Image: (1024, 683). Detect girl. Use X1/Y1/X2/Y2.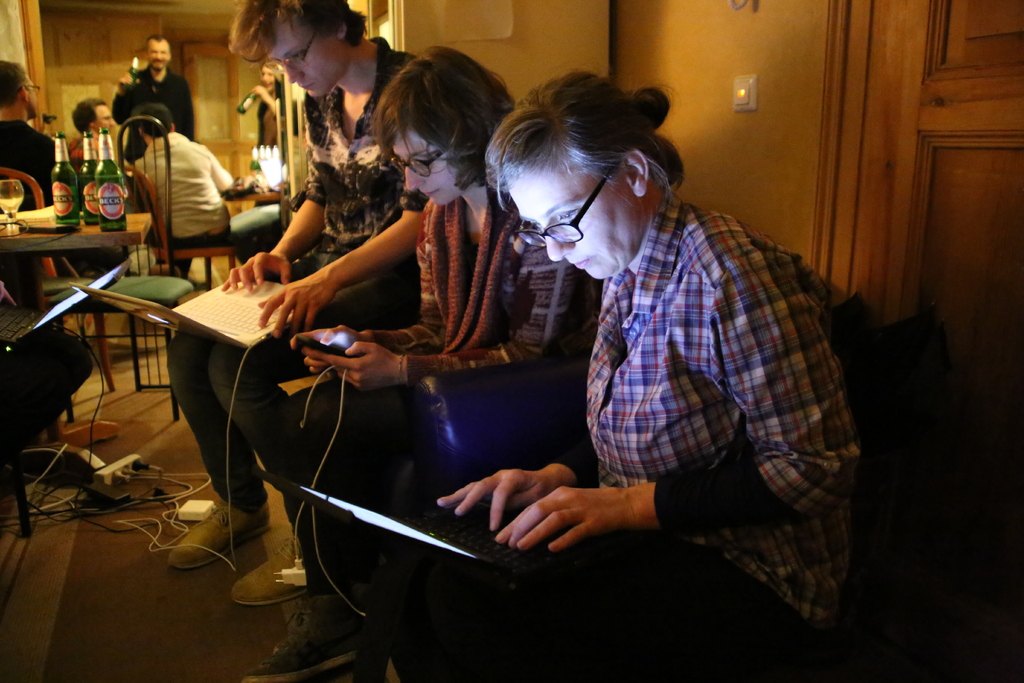
168/0/411/602.
